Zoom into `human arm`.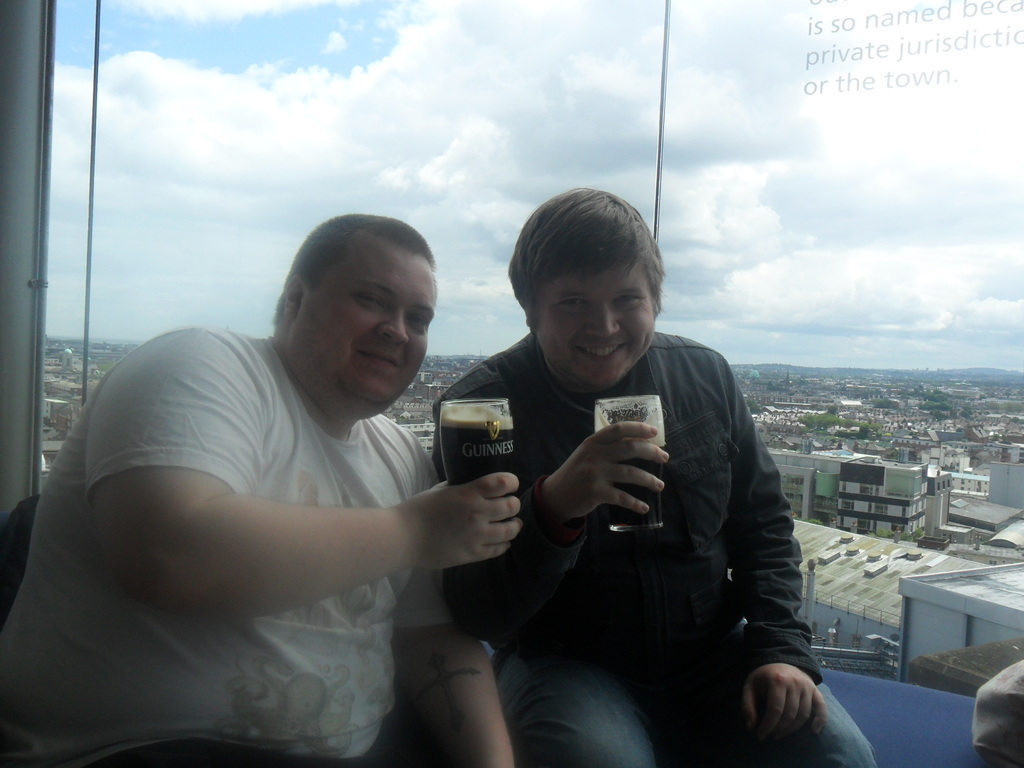
Zoom target: bbox=[392, 443, 520, 767].
